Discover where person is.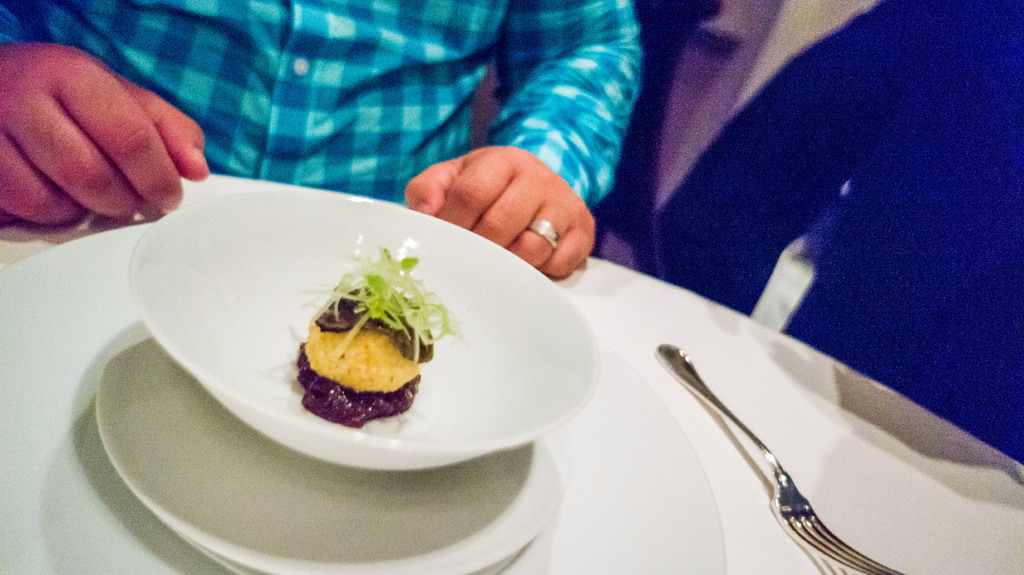
Discovered at box=[636, 0, 1023, 463].
